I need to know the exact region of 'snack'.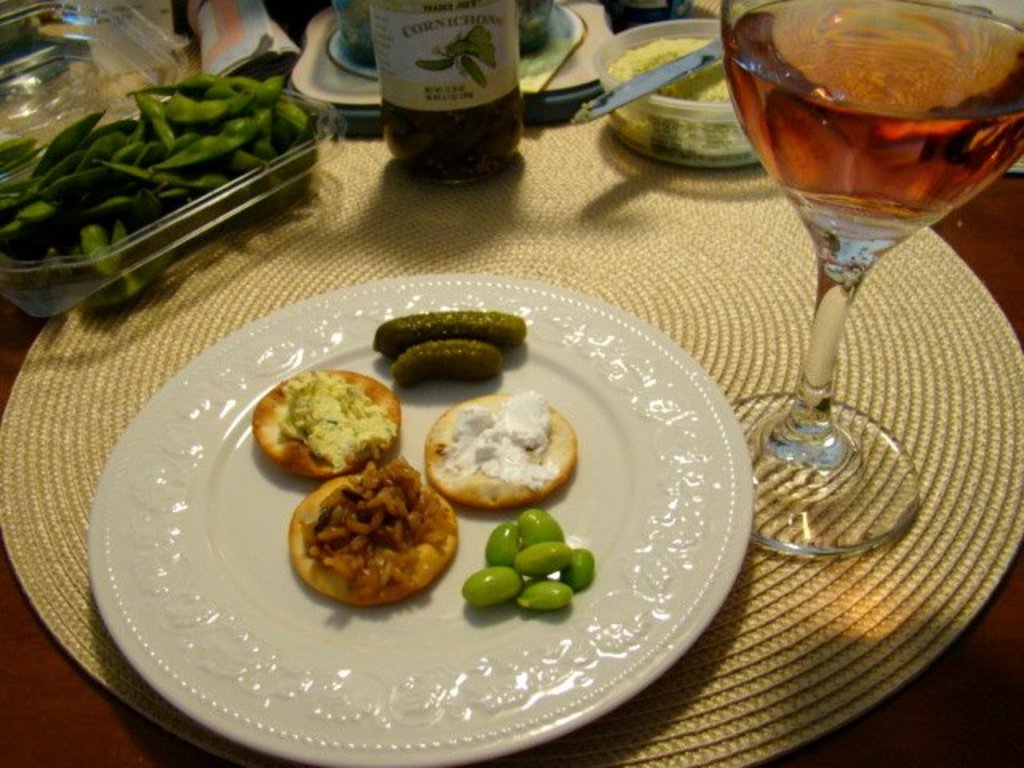
Region: <bbox>253, 366, 397, 482</bbox>.
